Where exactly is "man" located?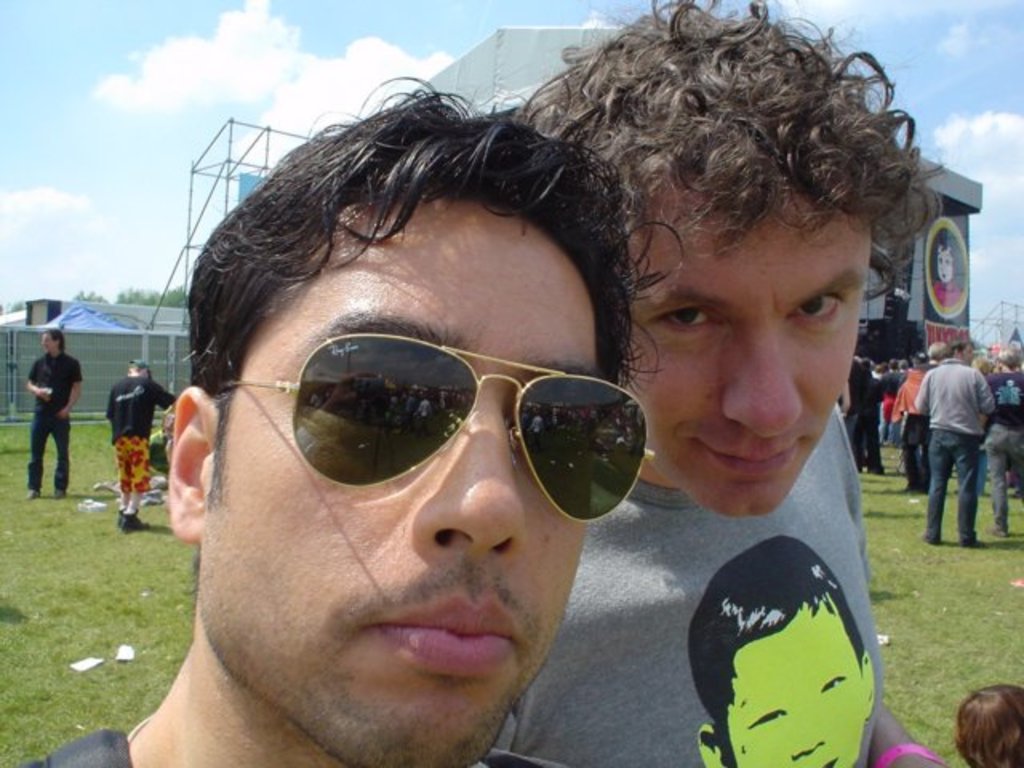
Its bounding box is [902, 341, 997, 550].
